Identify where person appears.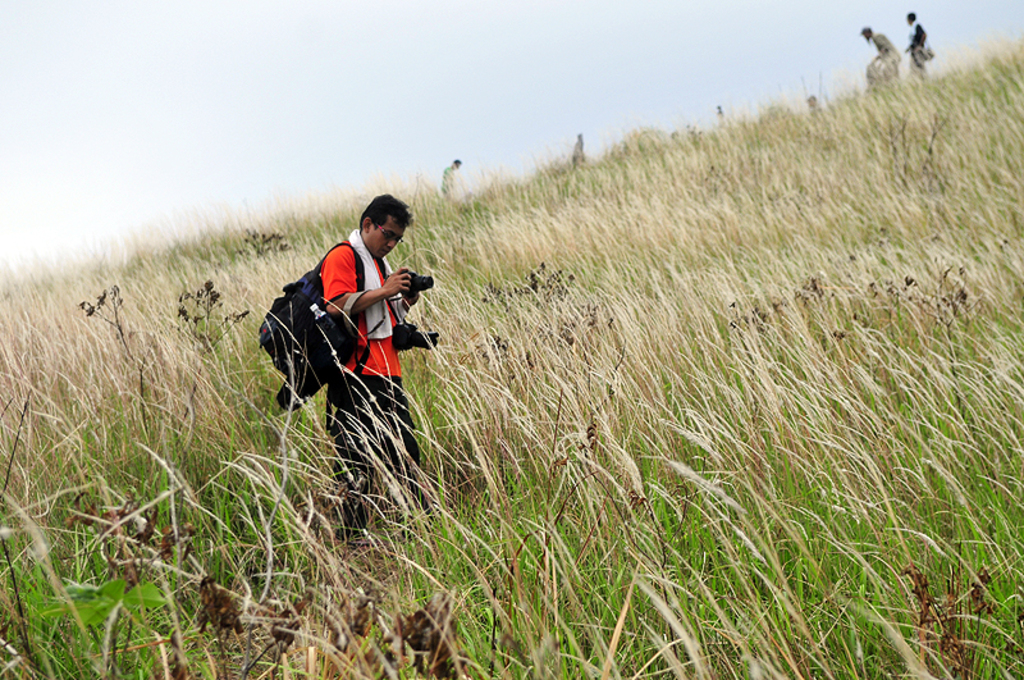
Appears at locate(296, 196, 442, 534).
